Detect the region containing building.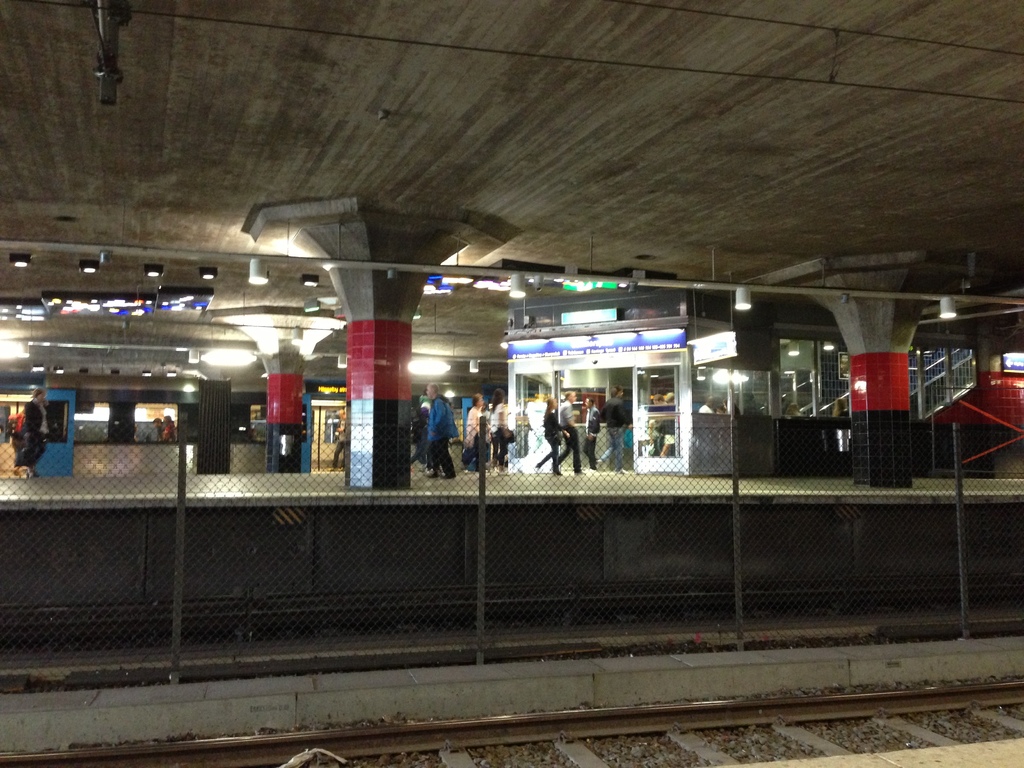
select_region(0, 1, 1023, 767).
